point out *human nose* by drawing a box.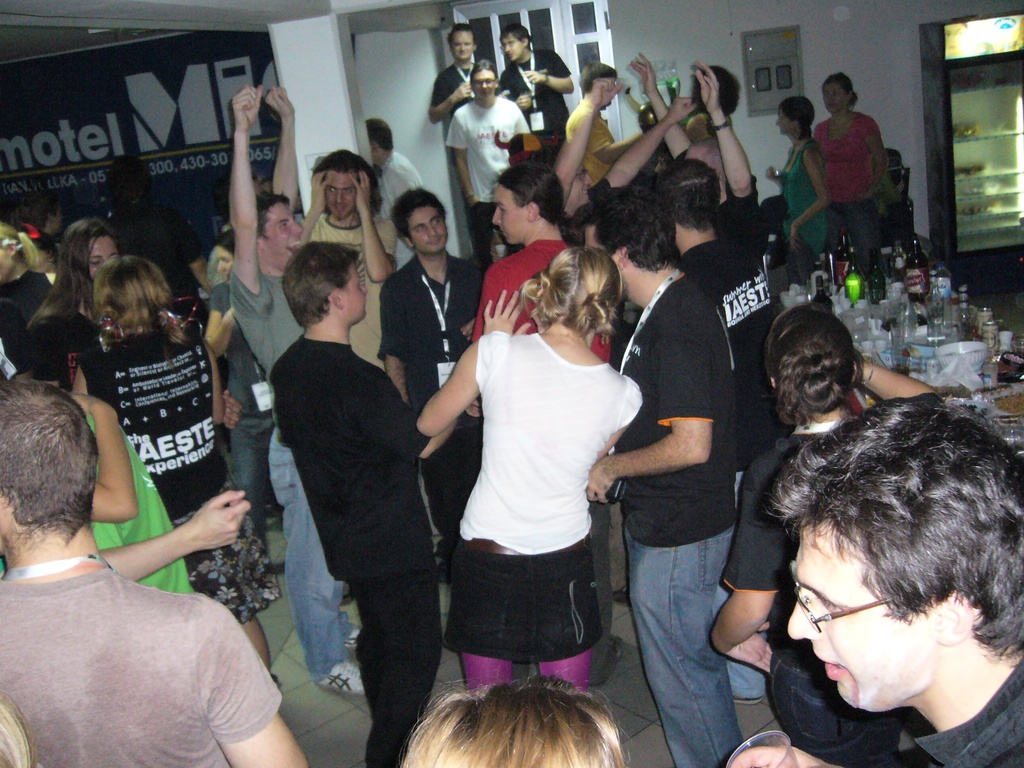
BBox(459, 45, 466, 52).
